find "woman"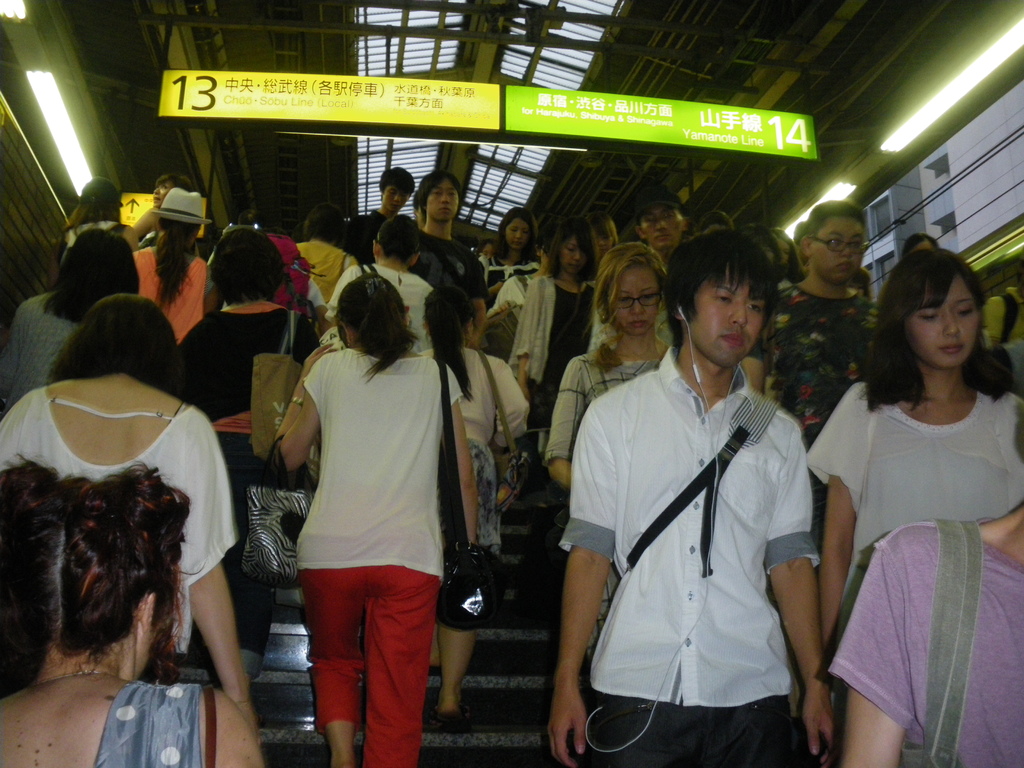
{"left": 327, "top": 220, "right": 444, "bottom": 362}
